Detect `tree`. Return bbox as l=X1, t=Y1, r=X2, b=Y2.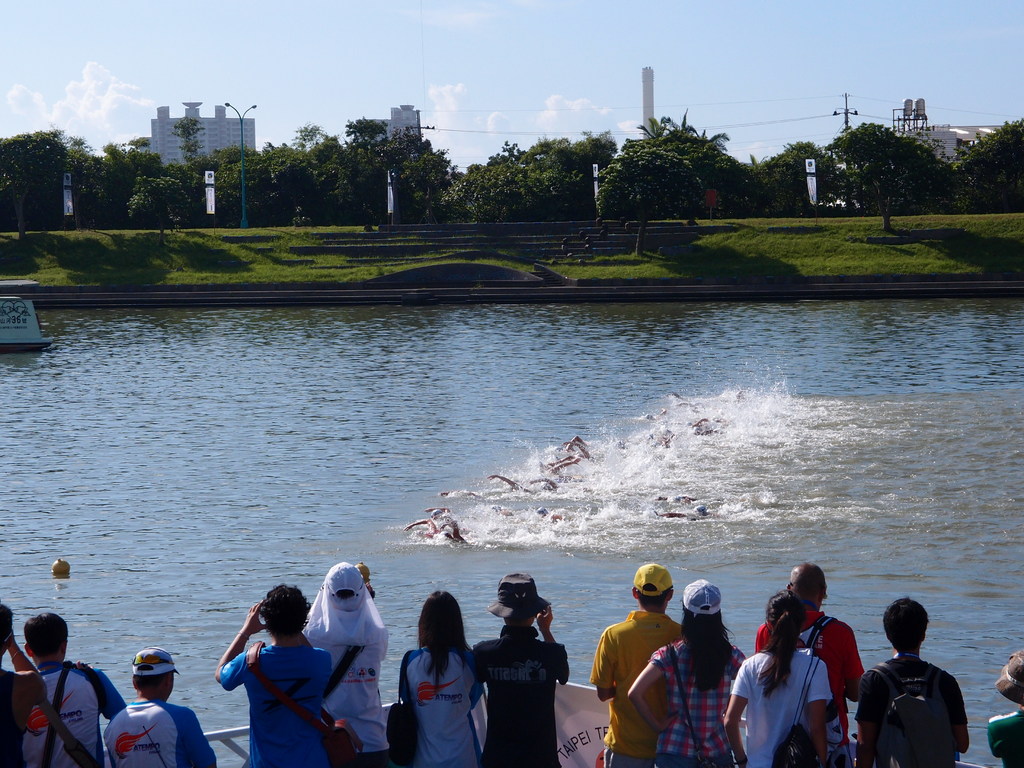
l=591, t=79, r=747, b=229.
